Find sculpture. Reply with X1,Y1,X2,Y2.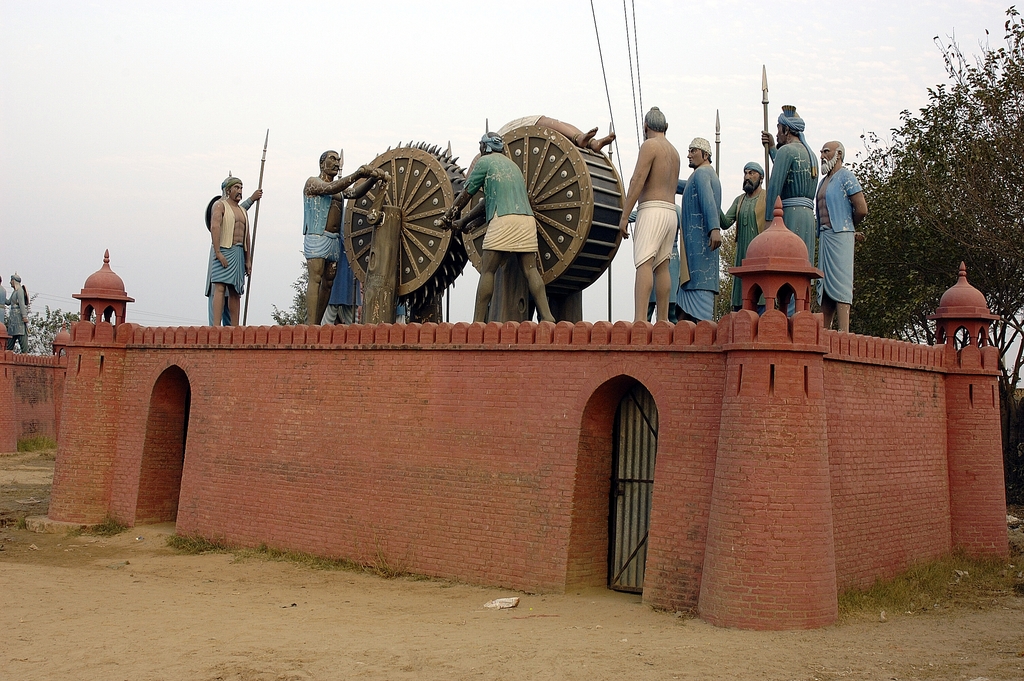
811,129,879,325.
